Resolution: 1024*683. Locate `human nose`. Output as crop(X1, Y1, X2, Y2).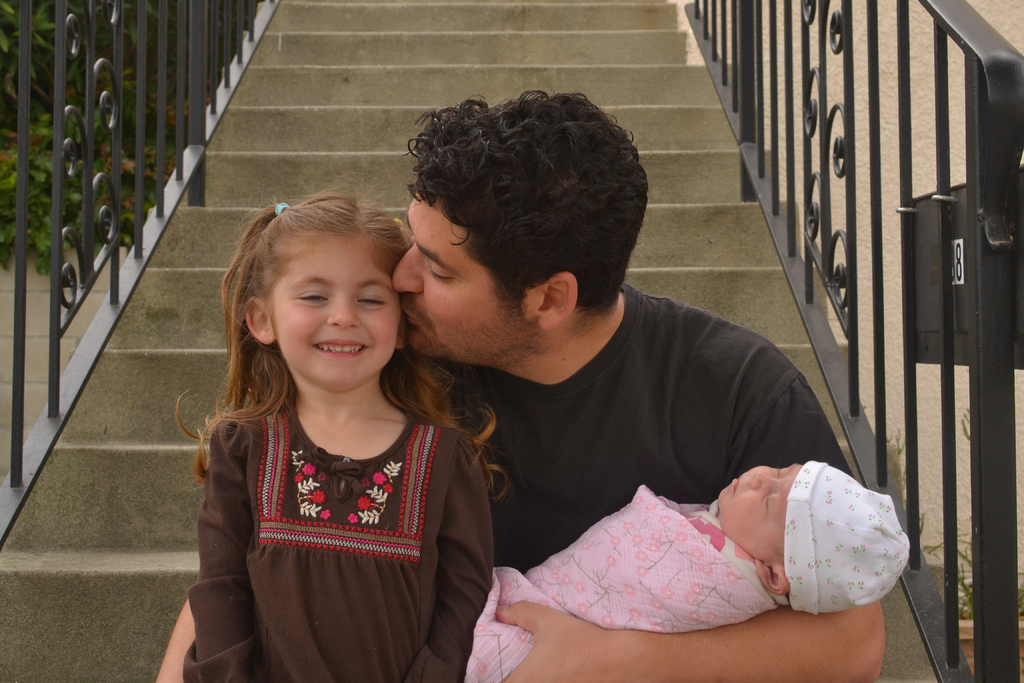
crop(326, 295, 359, 328).
